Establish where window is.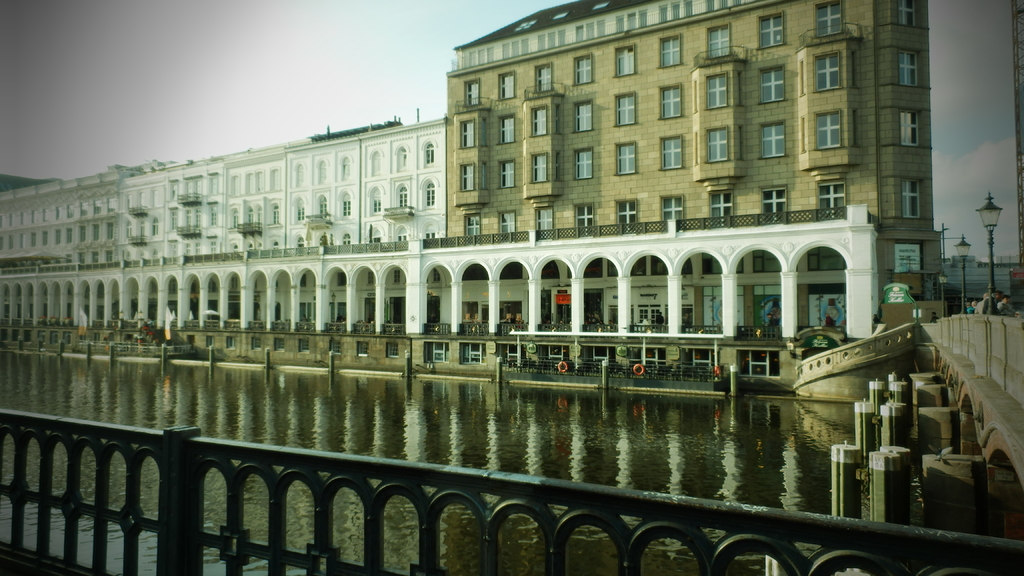
Established at x1=337, y1=271, x2=348, y2=286.
